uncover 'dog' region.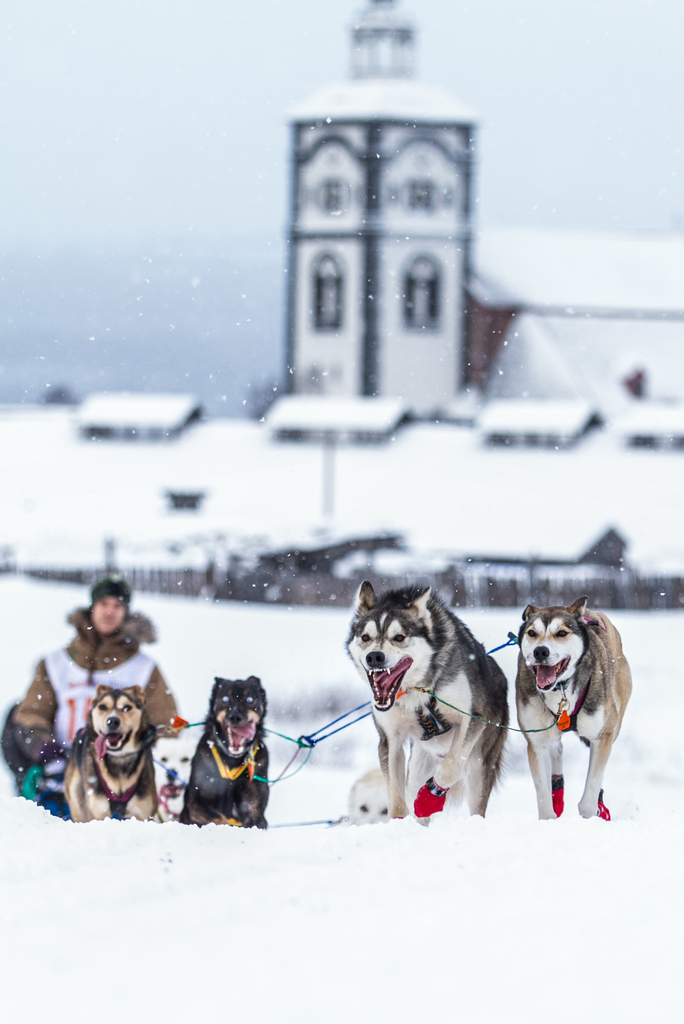
Uncovered: left=62, top=684, right=156, bottom=822.
